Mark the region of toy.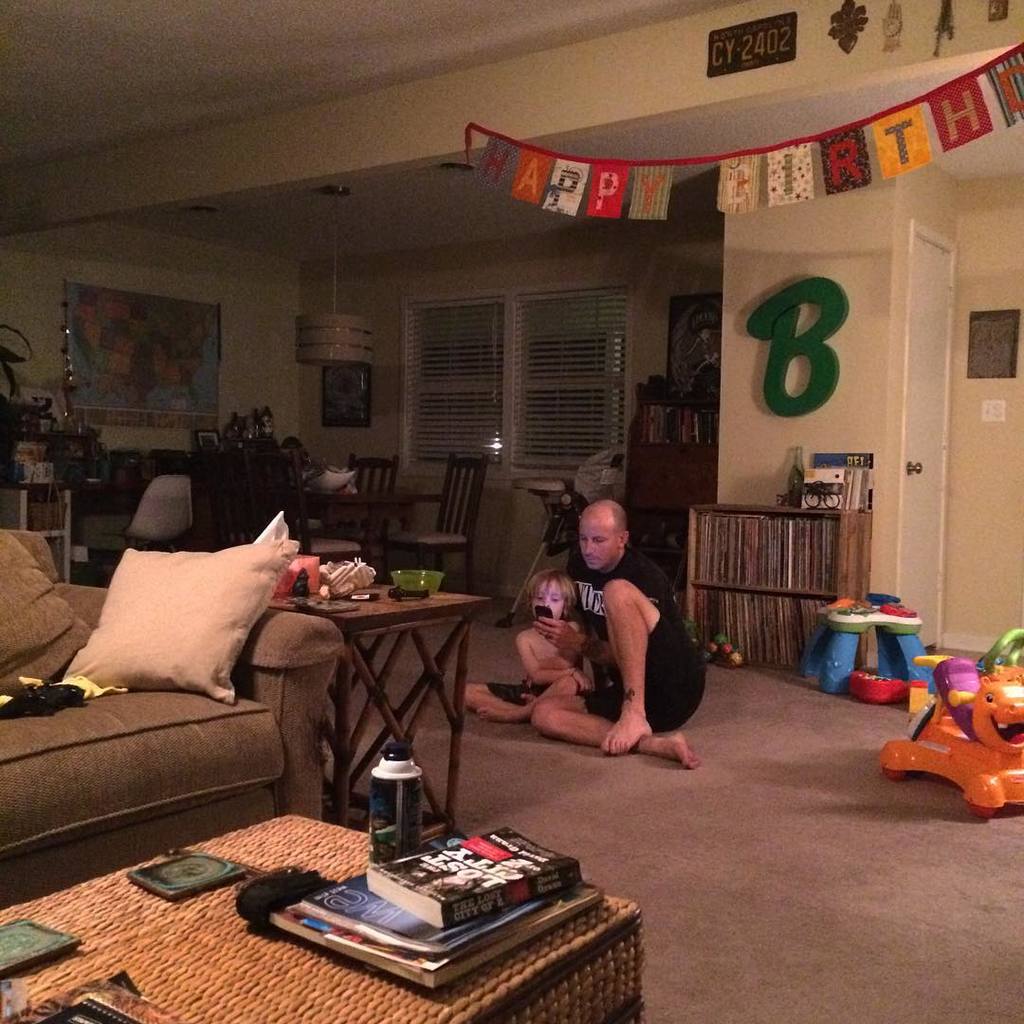
Region: [left=790, top=586, right=972, bottom=721].
